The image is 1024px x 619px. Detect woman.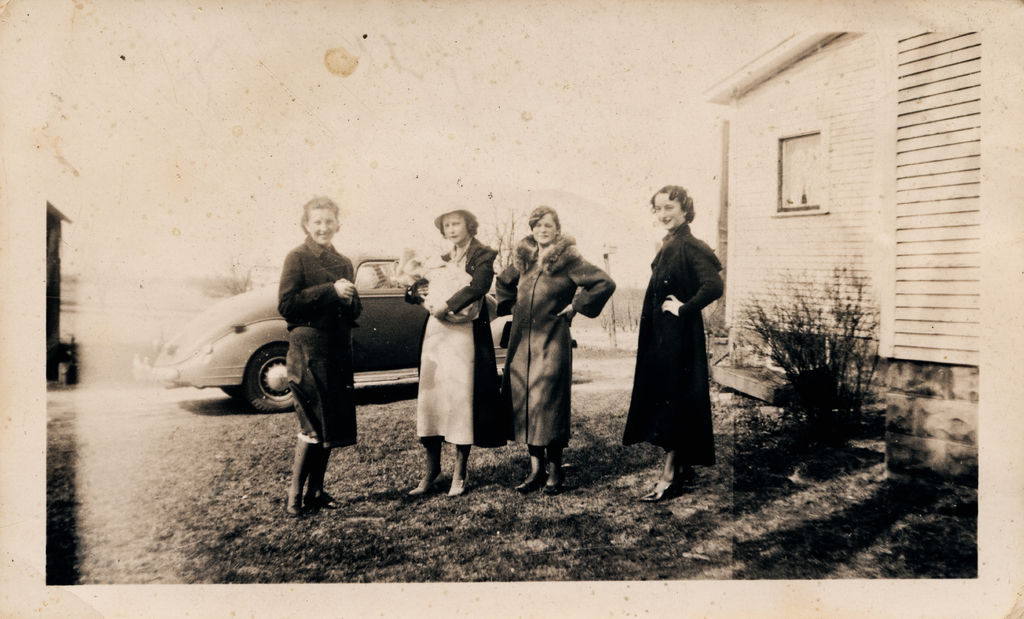
Detection: {"left": 481, "top": 202, "right": 620, "bottom": 483}.
